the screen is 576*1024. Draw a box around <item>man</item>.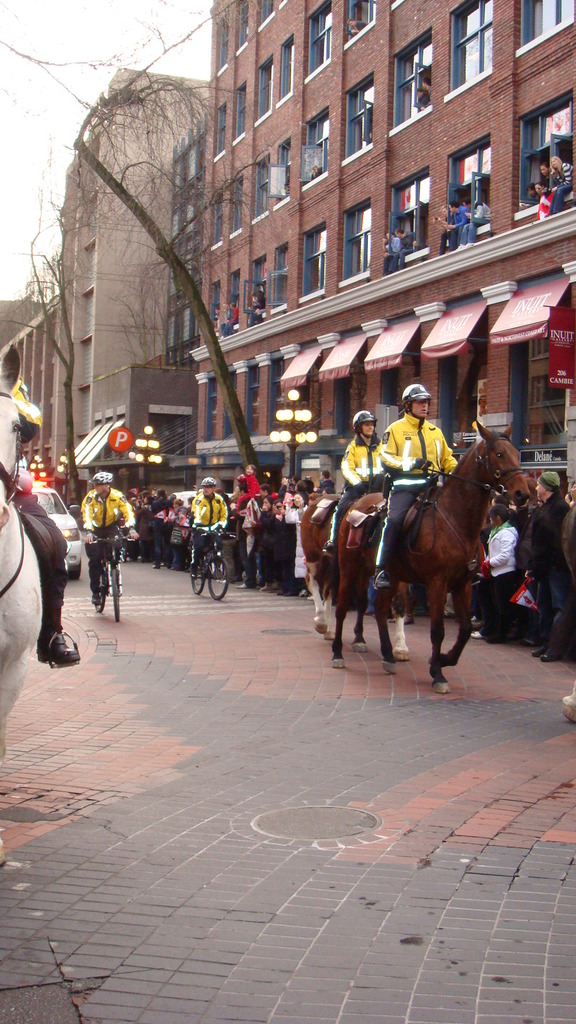
[left=439, top=202, right=474, bottom=250].
